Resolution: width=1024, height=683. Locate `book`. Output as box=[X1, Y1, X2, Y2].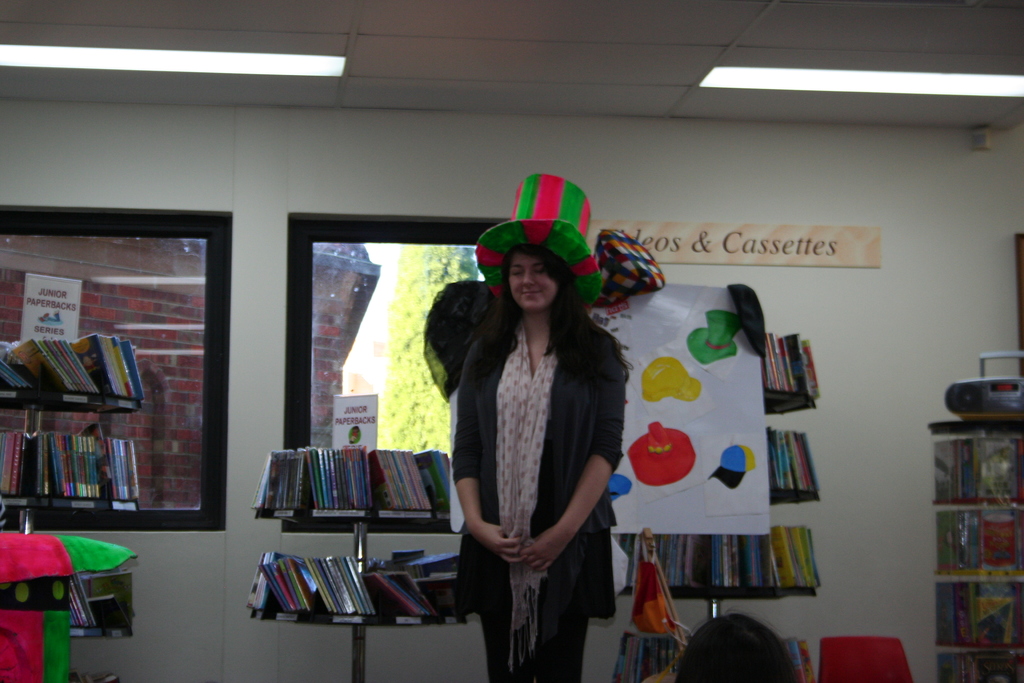
box=[244, 548, 264, 607].
